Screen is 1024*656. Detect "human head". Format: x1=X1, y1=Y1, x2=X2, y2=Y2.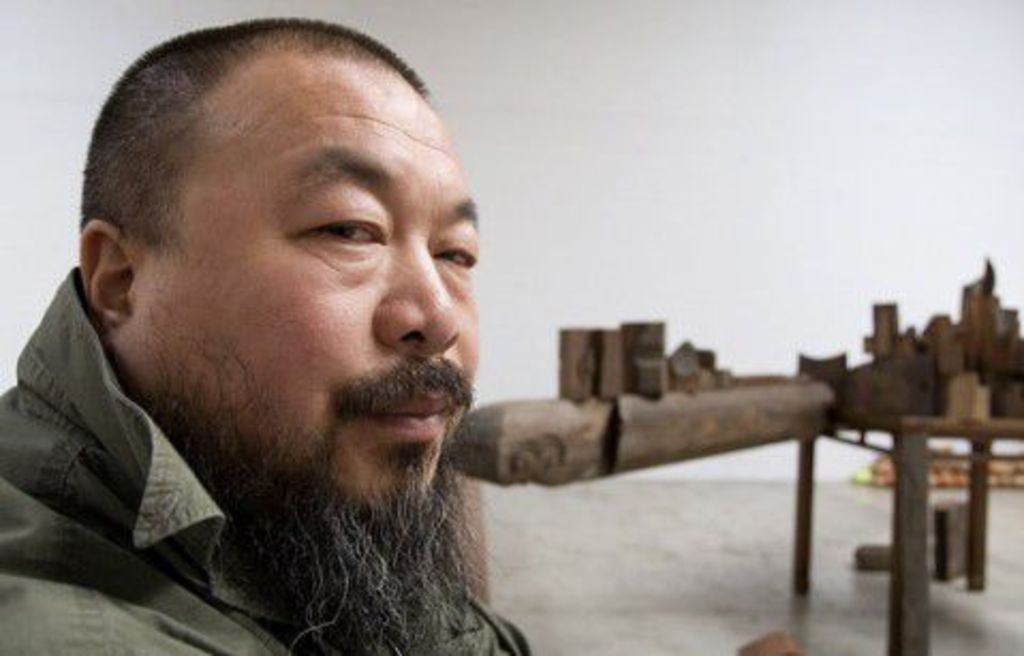
x1=105, y1=0, x2=477, y2=498.
